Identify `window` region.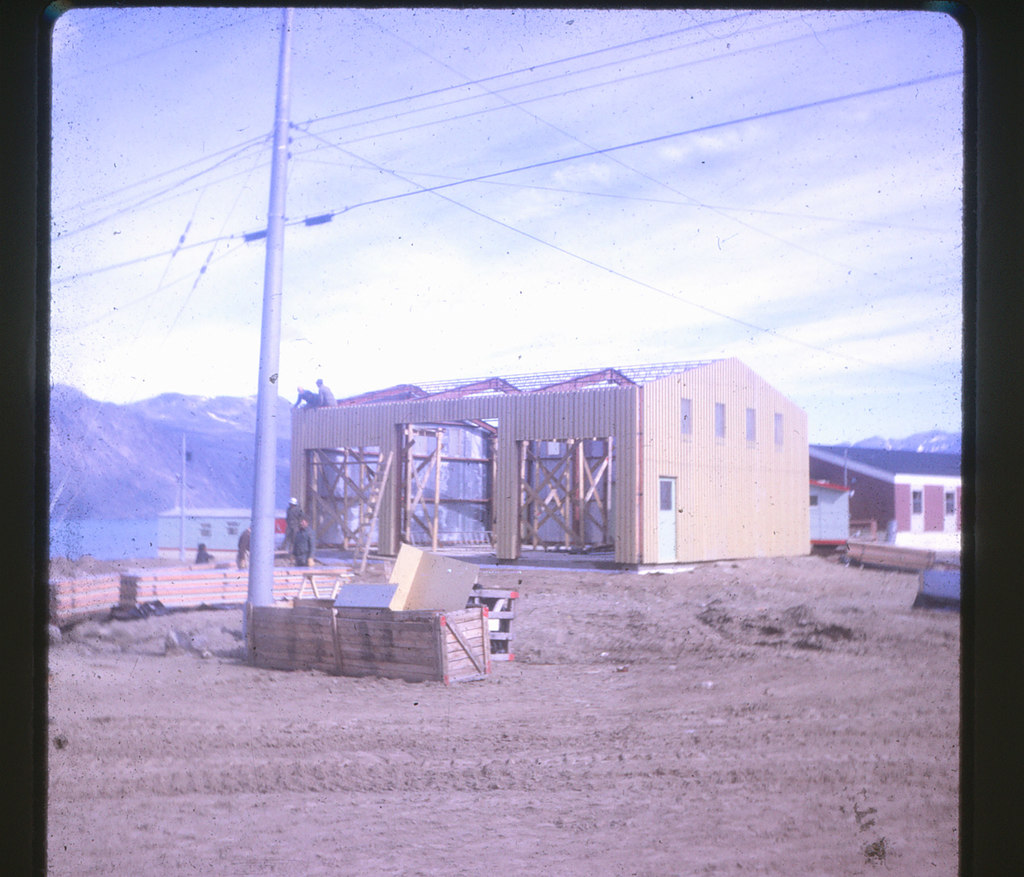
Region: (719, 404, 726, 442).
